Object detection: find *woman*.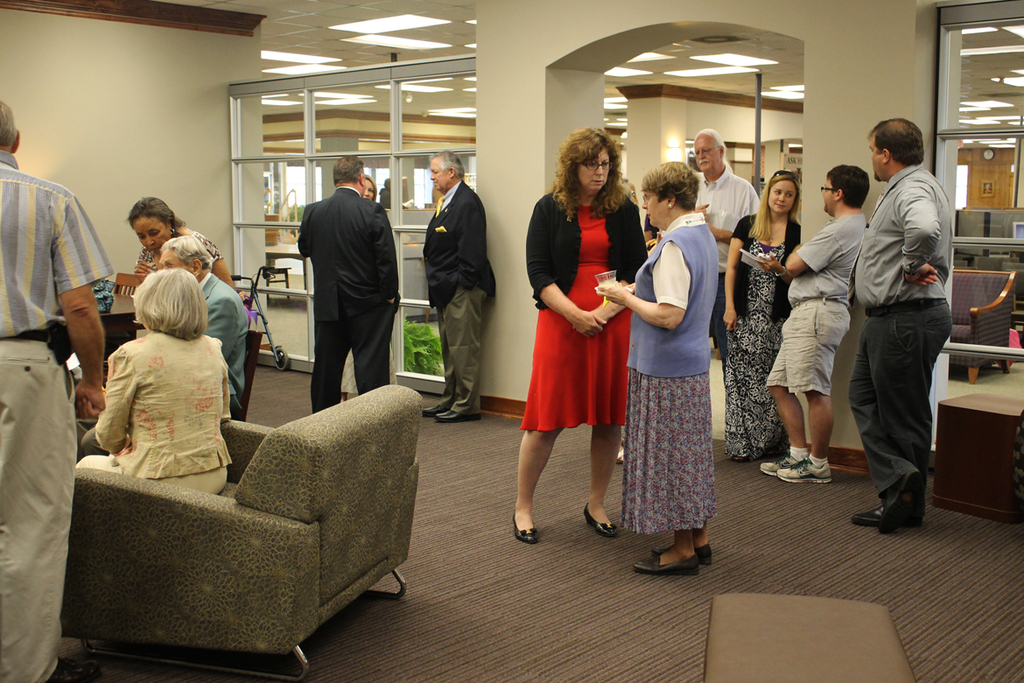
593,161,720,574.
